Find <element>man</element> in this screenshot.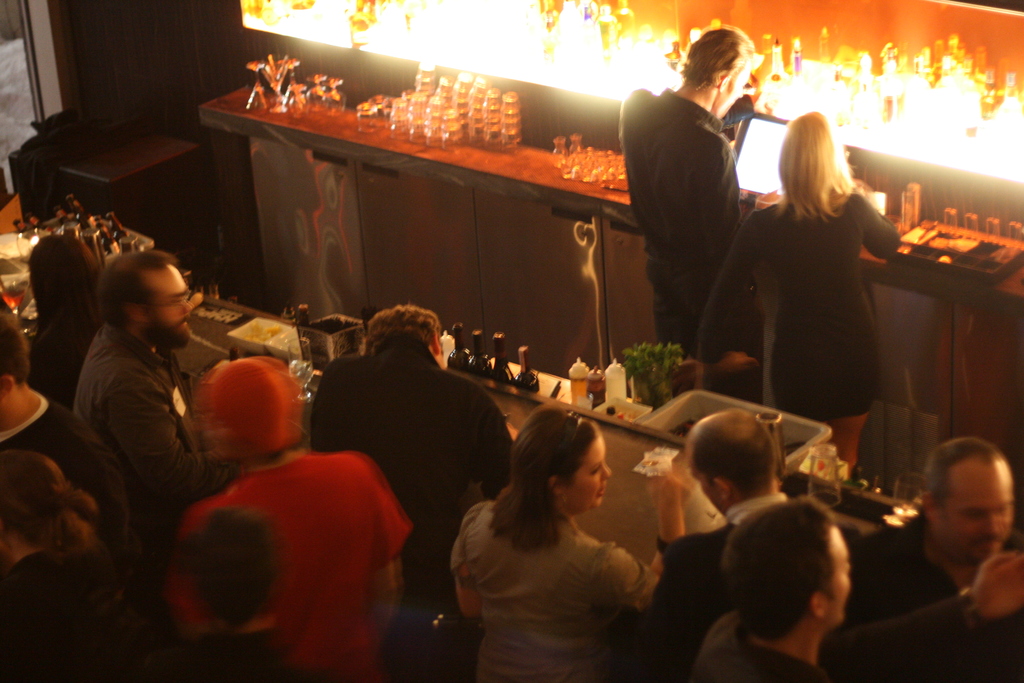
The bounding box for <element>man</element> is <region>691, 496, 850, 682</region>.
